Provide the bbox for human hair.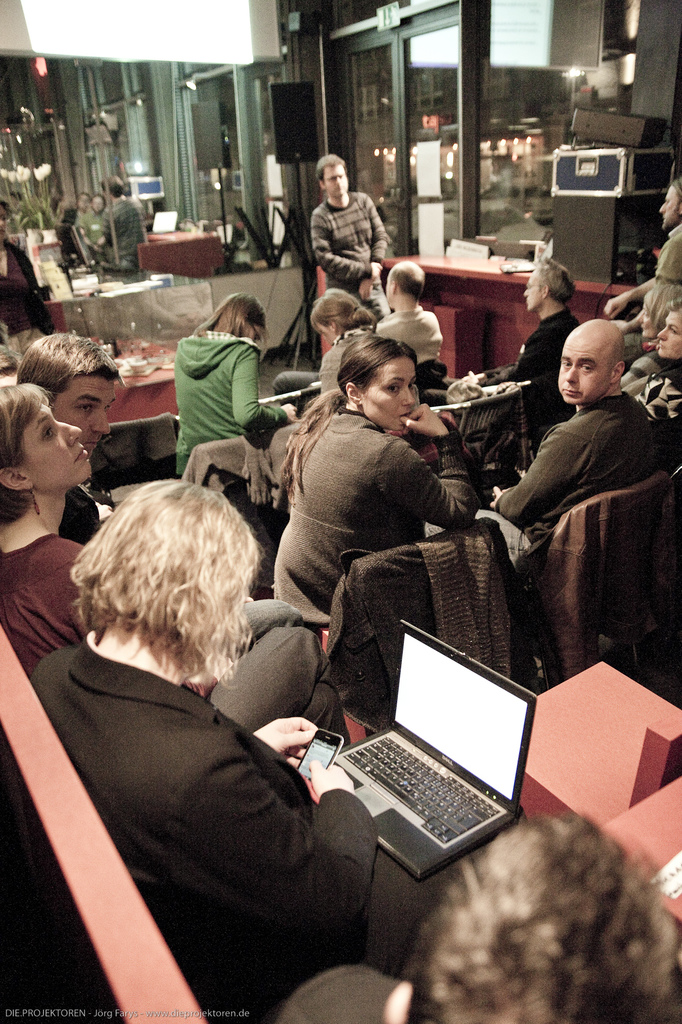
[81,479,258,707].
